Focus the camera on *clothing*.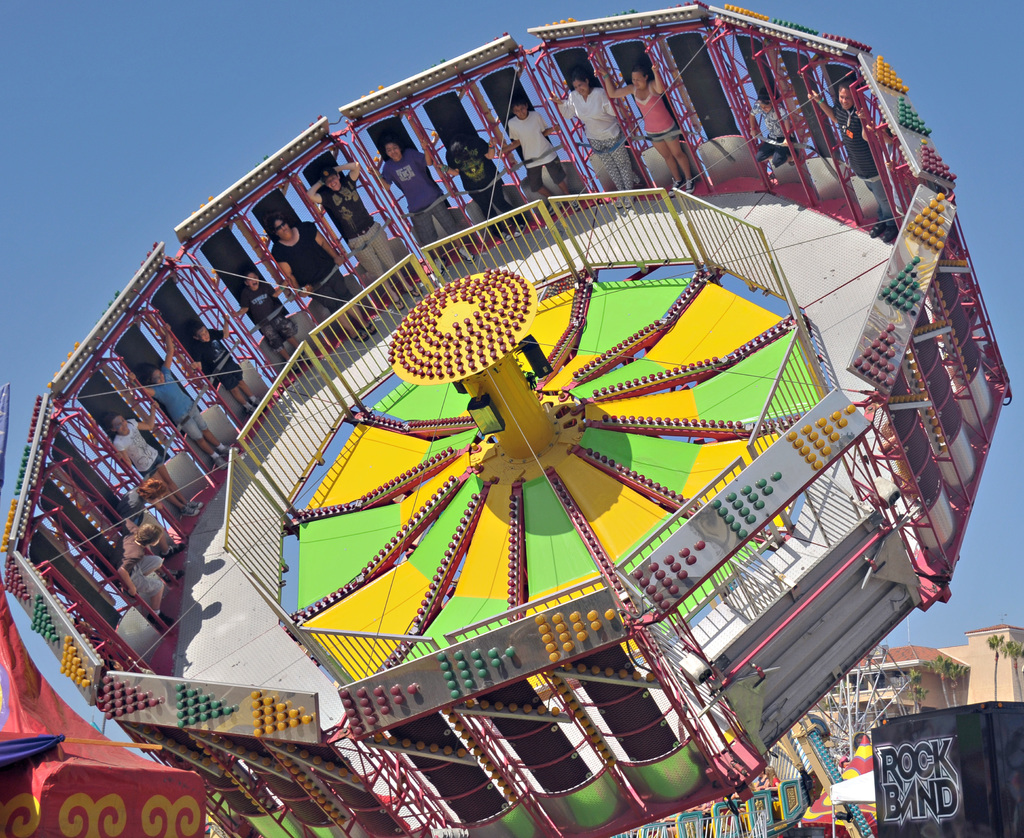
Focus region: BBox(833, 99, 896, 229).
